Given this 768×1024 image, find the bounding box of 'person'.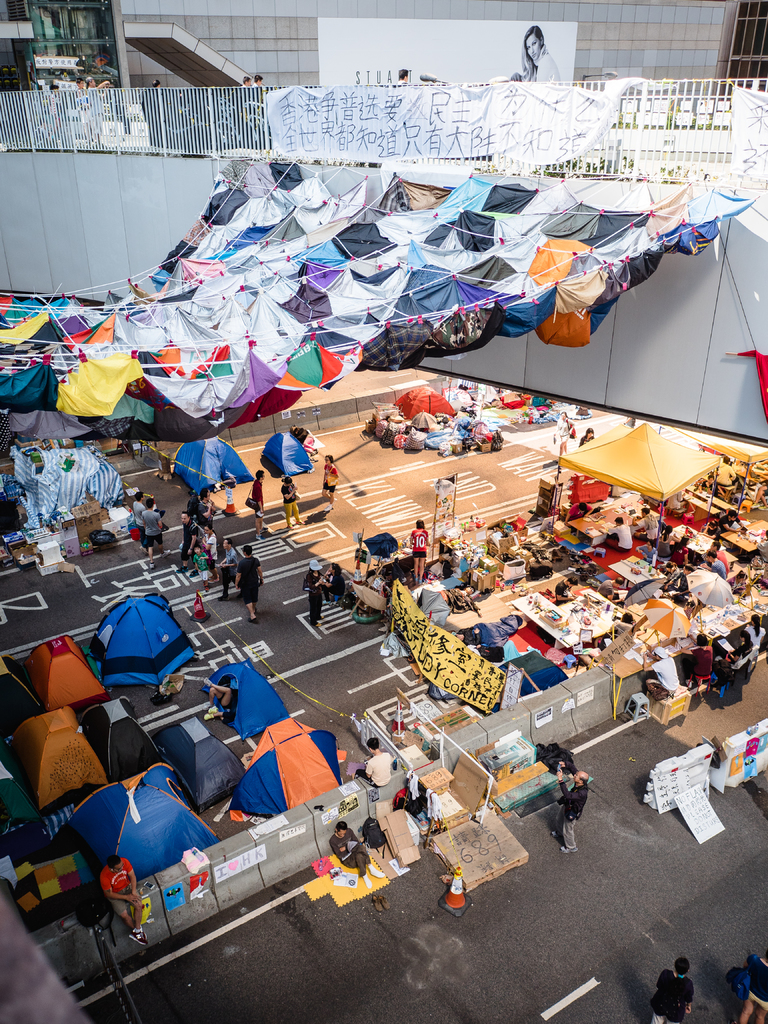
301/559/322/624.
